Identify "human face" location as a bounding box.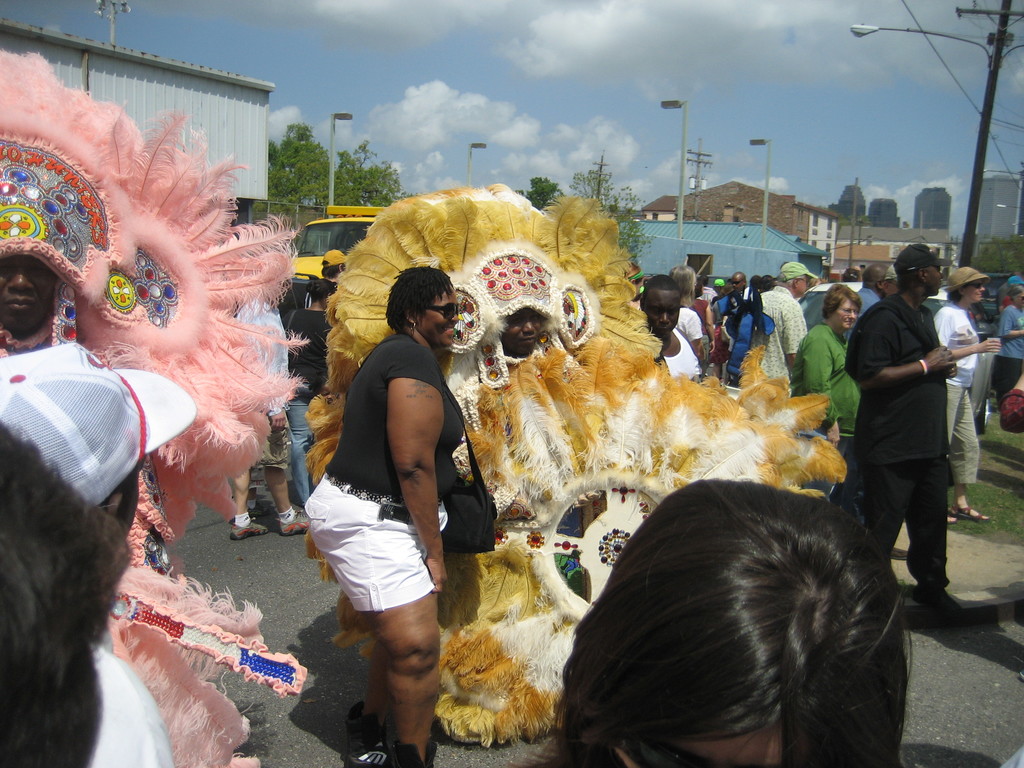
(504, 307, 542, 363).
